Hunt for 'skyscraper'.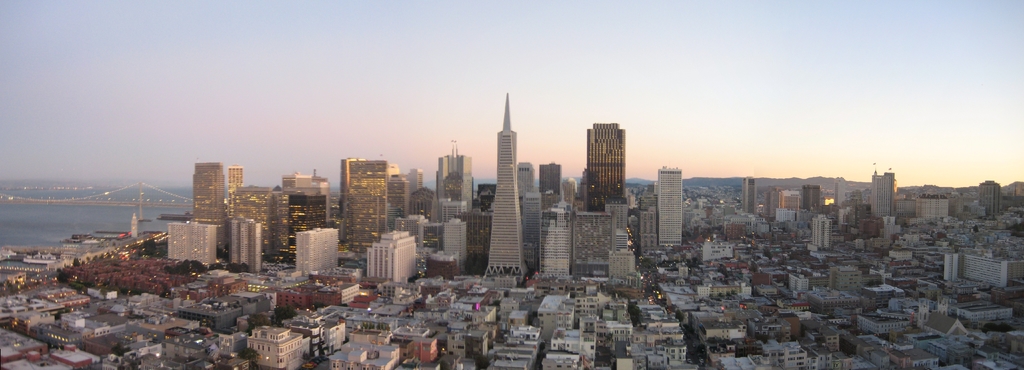
Hunted down at rect(650, 164, 689, 249).
